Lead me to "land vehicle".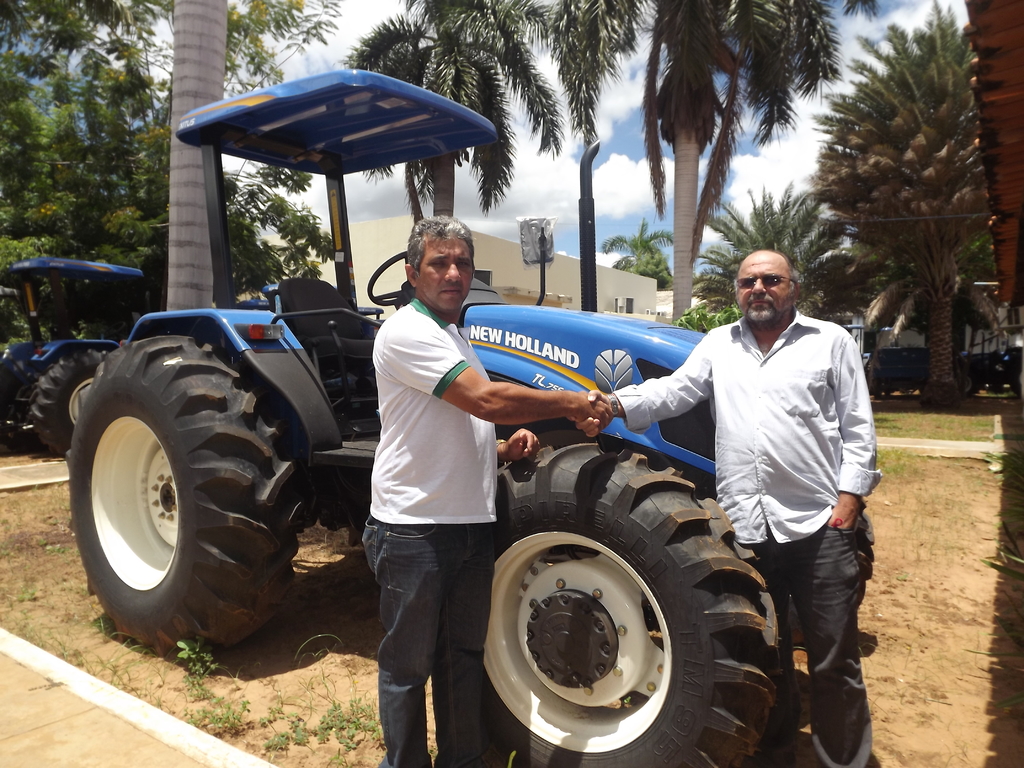
Lead to detection(841, 323, 928, 402).
